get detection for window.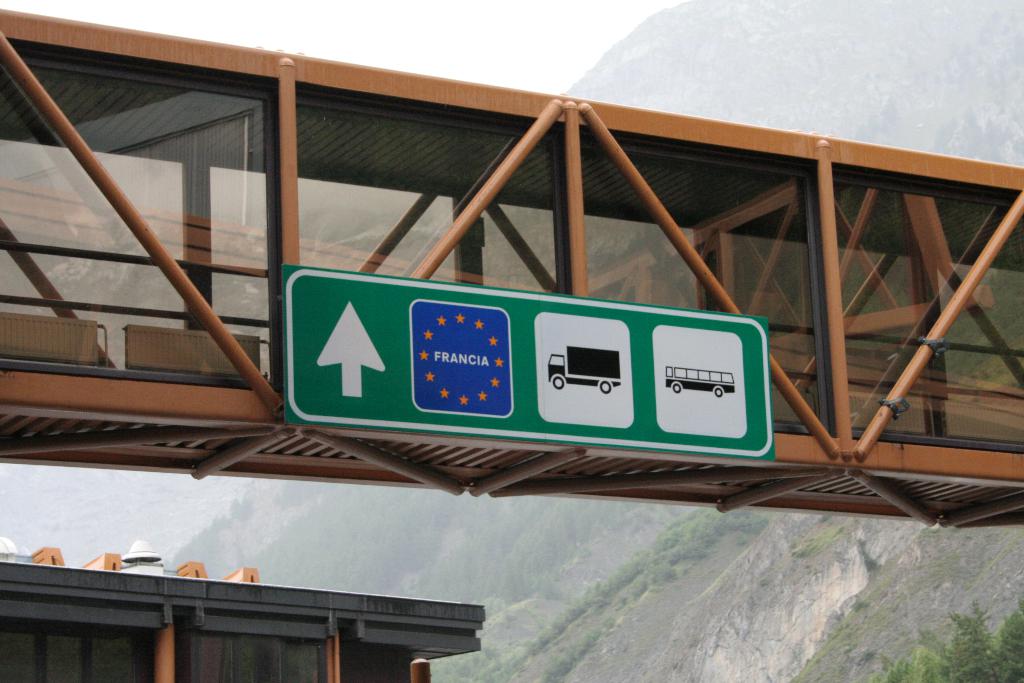
Detection: bbox=(4, 42, 268, 391).
